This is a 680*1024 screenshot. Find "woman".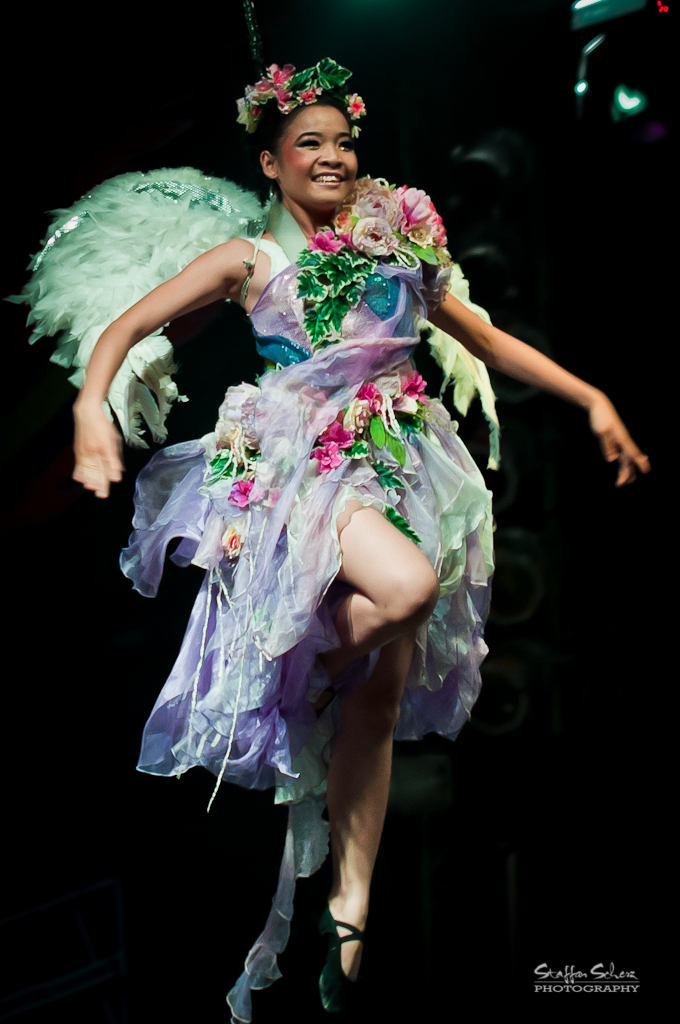
Bounding box: 68 54 655 1020.
